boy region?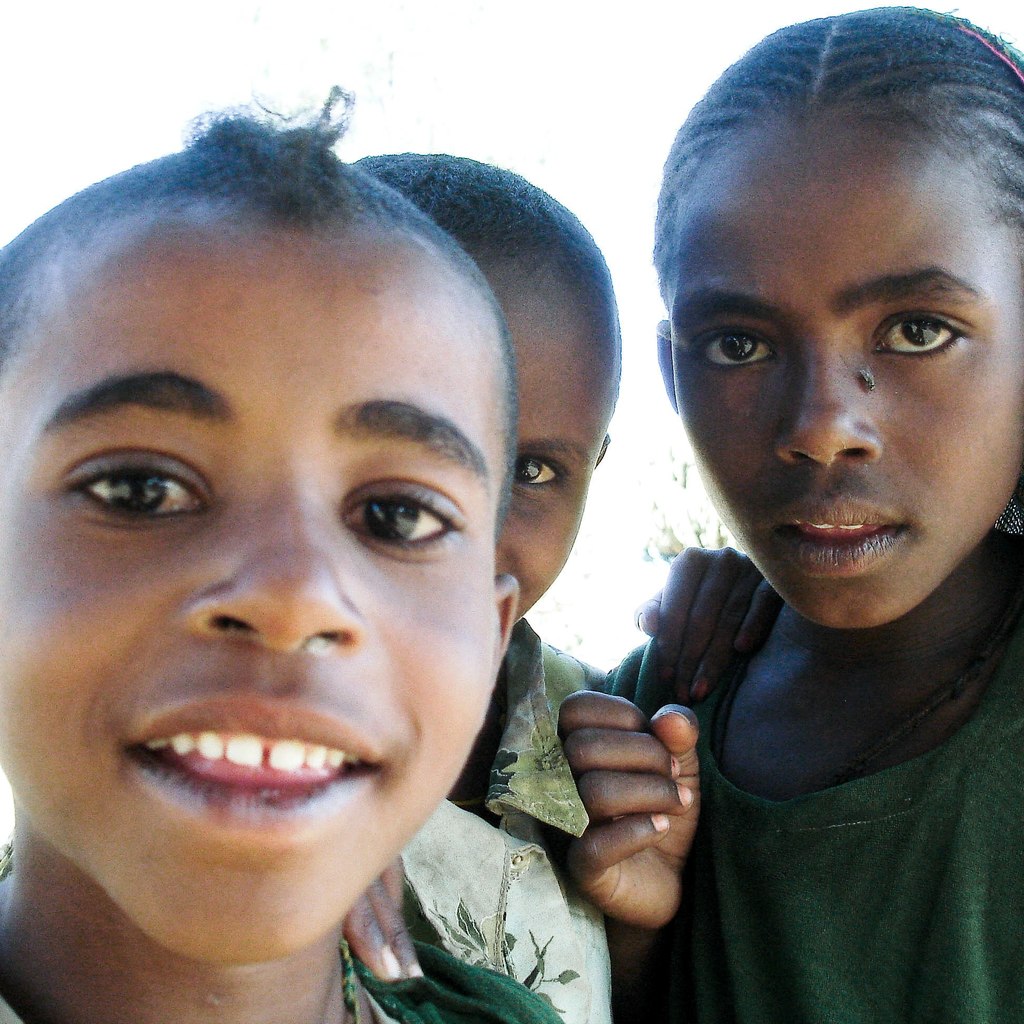
l=346, t=151, r=625, b=986
